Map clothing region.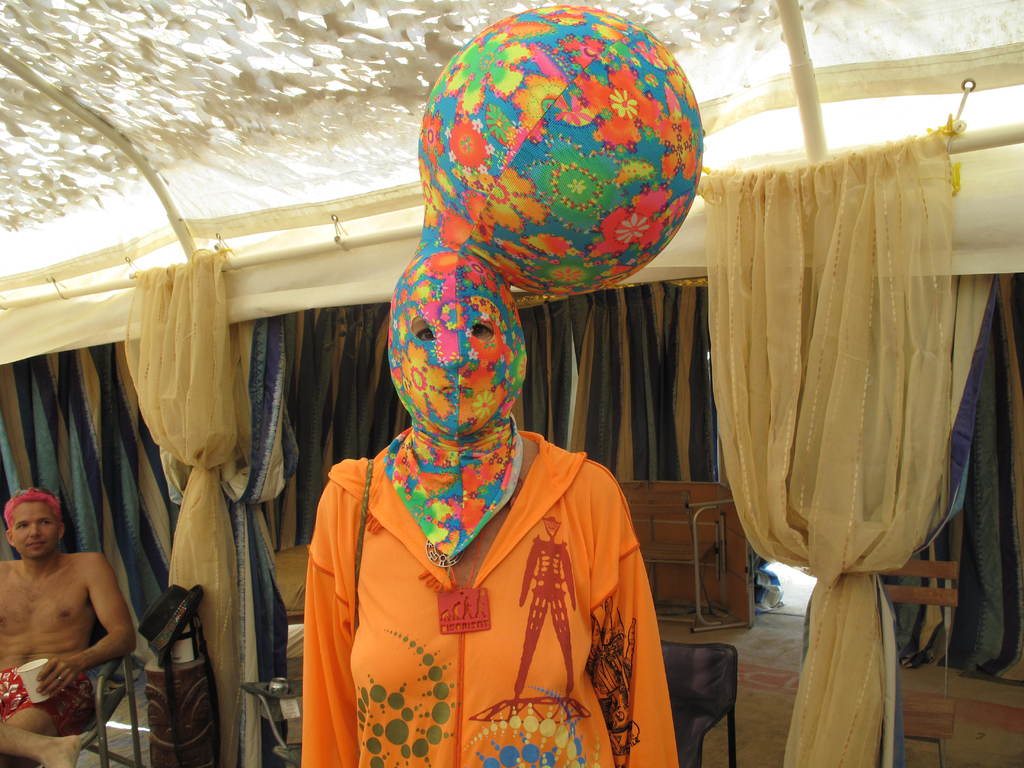
Mapped to 0/666/100/735.
